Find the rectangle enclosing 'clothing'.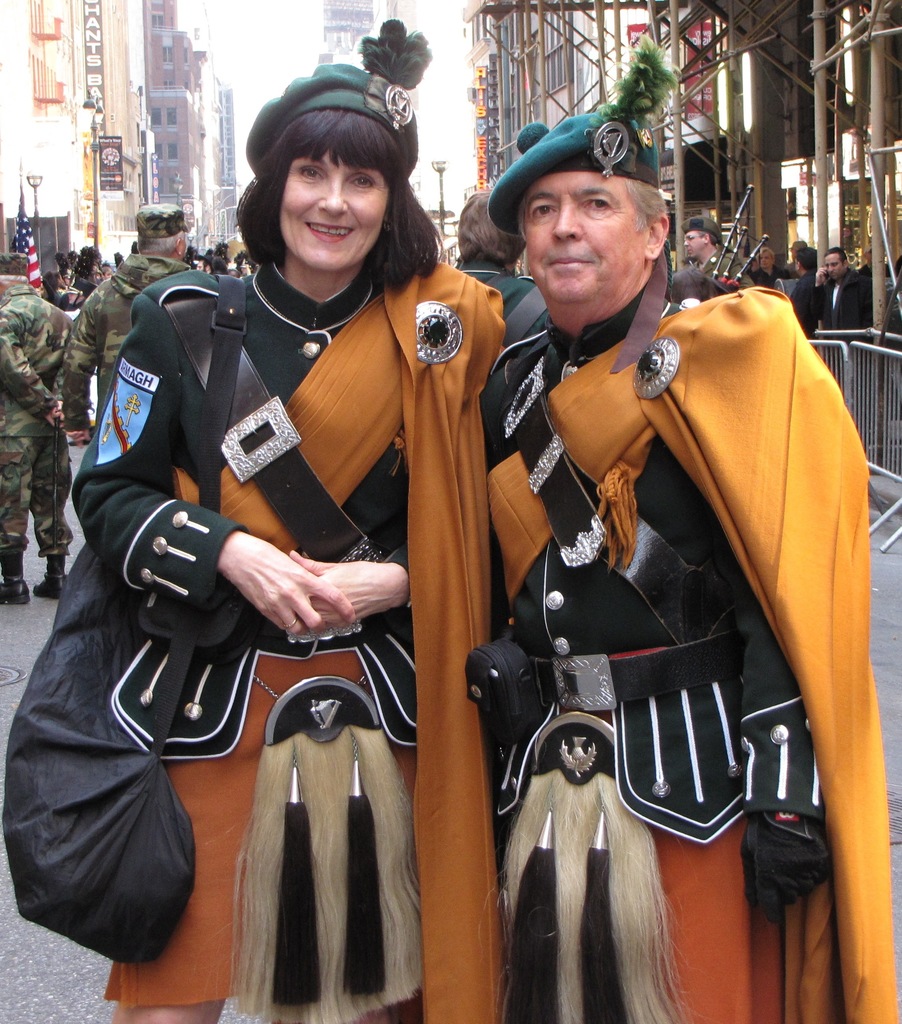
l=816, t=267, r=874, b=333.
